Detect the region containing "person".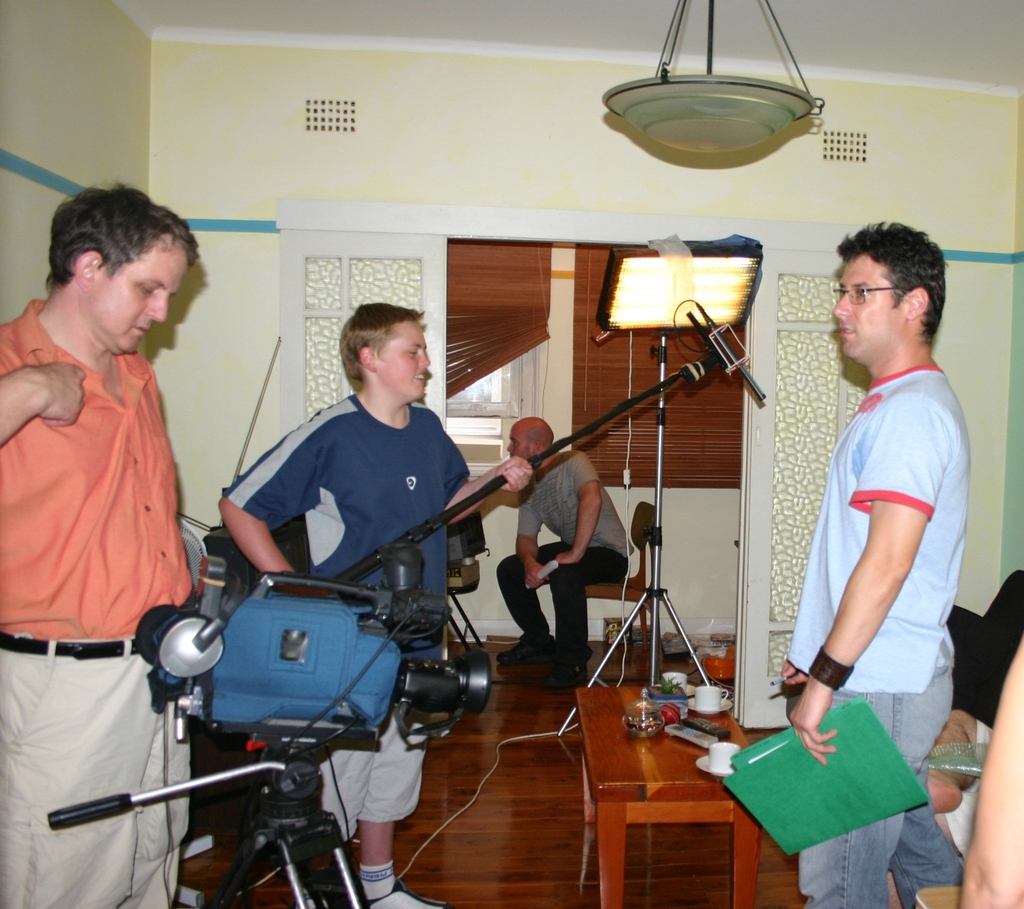
bbox=[749, 217, 970, 906].
